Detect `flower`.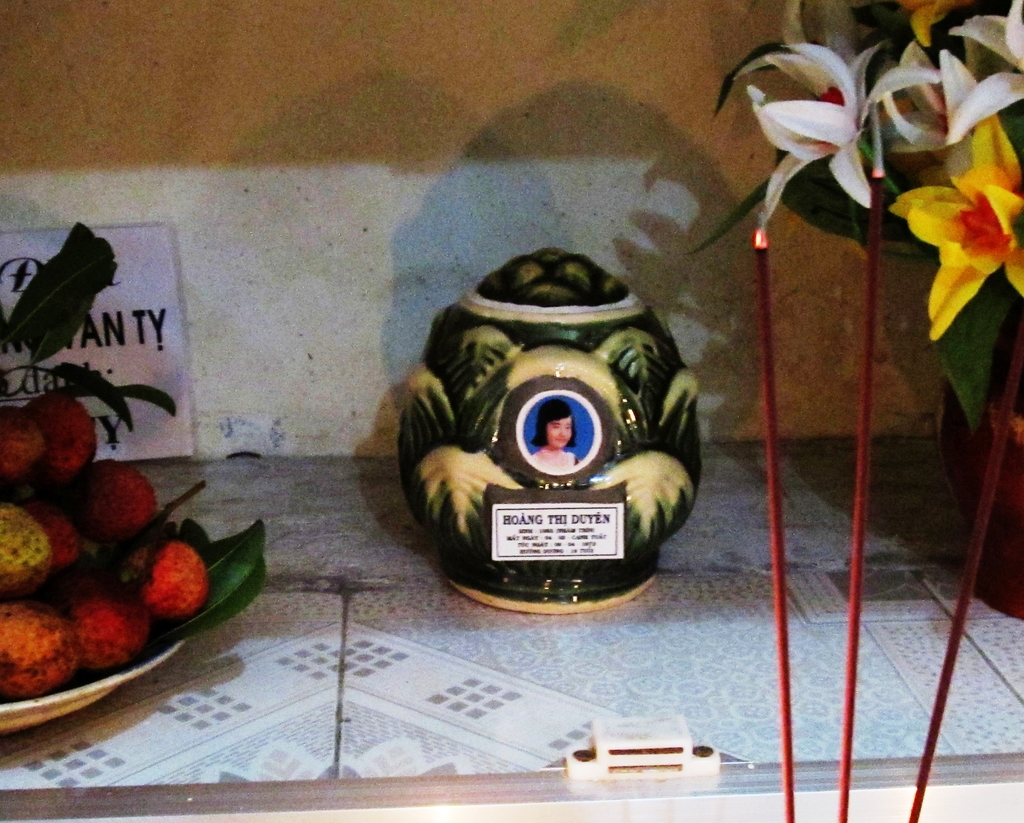
Detected at (937,4,1023,149).
